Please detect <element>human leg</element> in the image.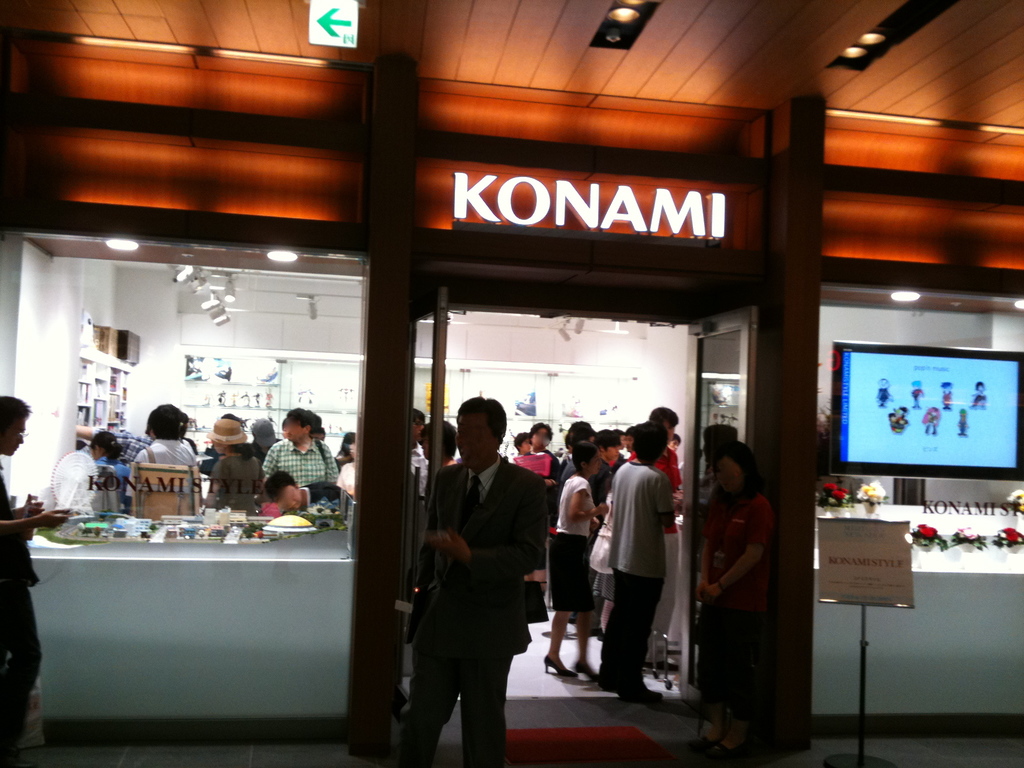
l=577, t=607, r=592, b=679.
